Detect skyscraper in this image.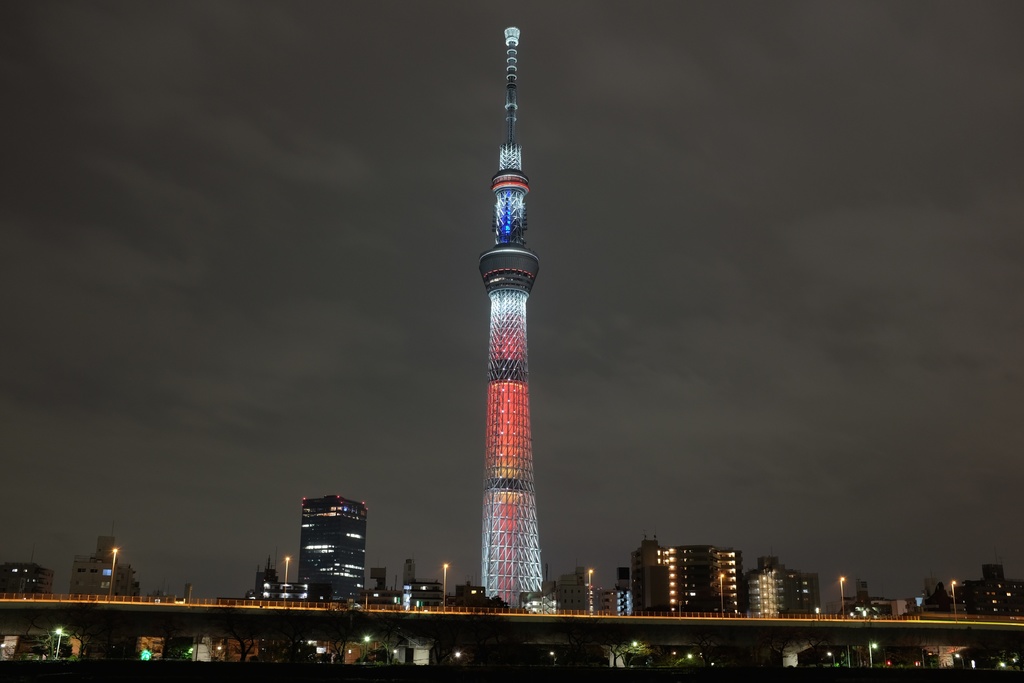
Detection: (0, 563, 56, 595).
